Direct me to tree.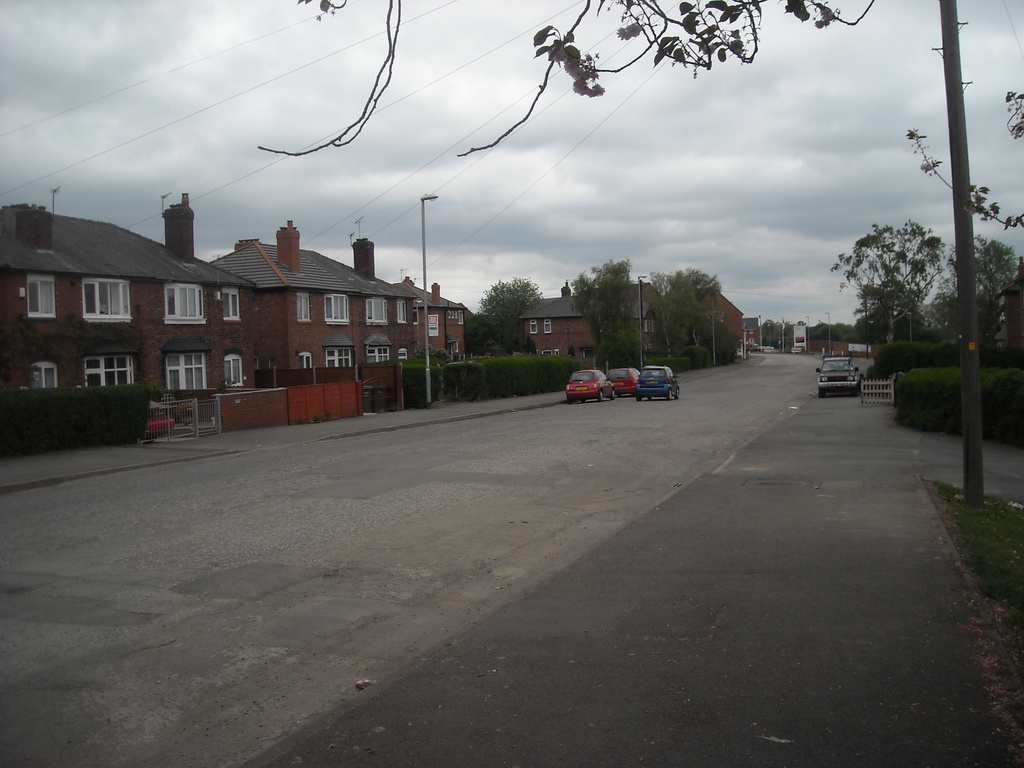
Direction: (left=898, top=90, right=1023, bottom=233).
